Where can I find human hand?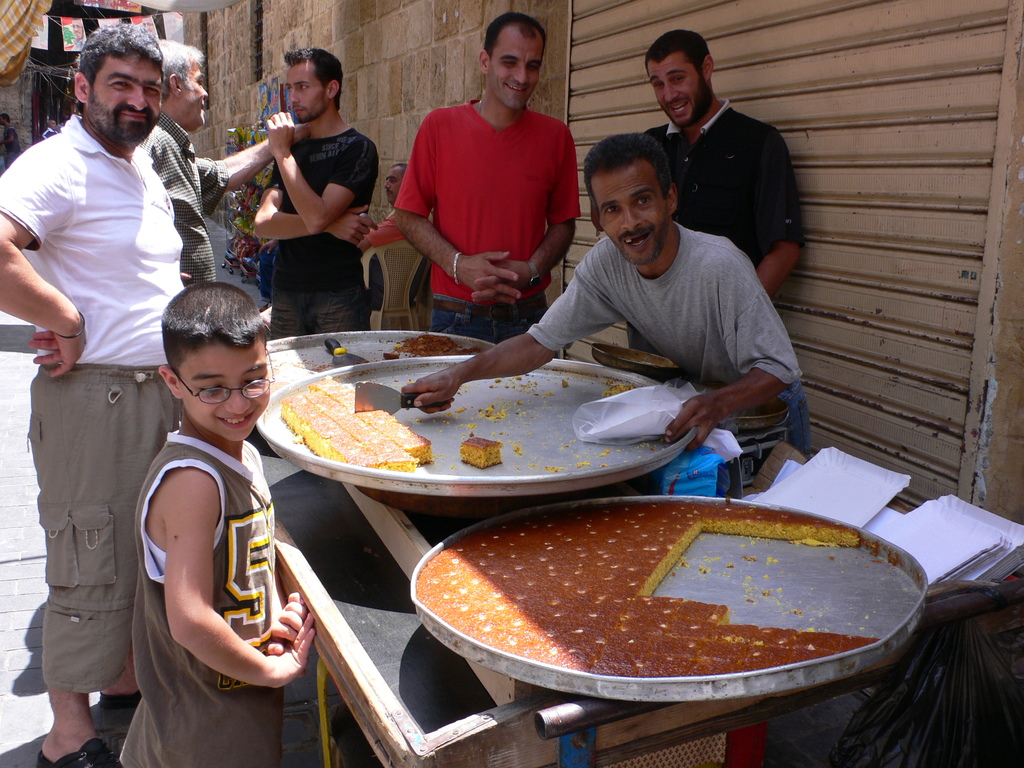
You can find it at (179, 269, 192, 282).
